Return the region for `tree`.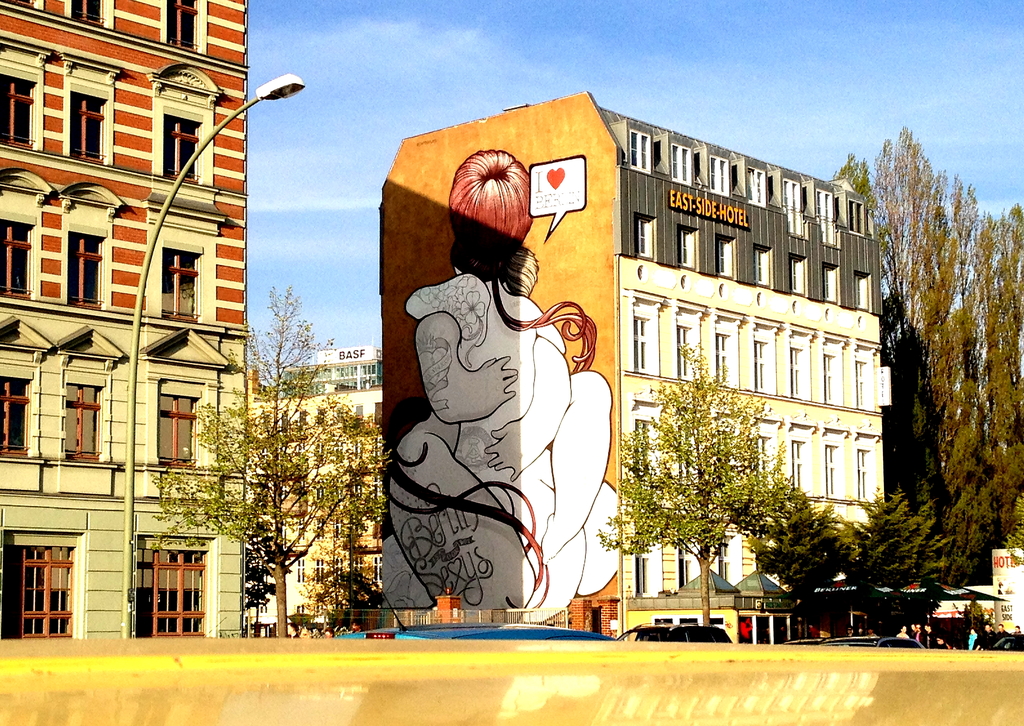
761:483:855:639.
